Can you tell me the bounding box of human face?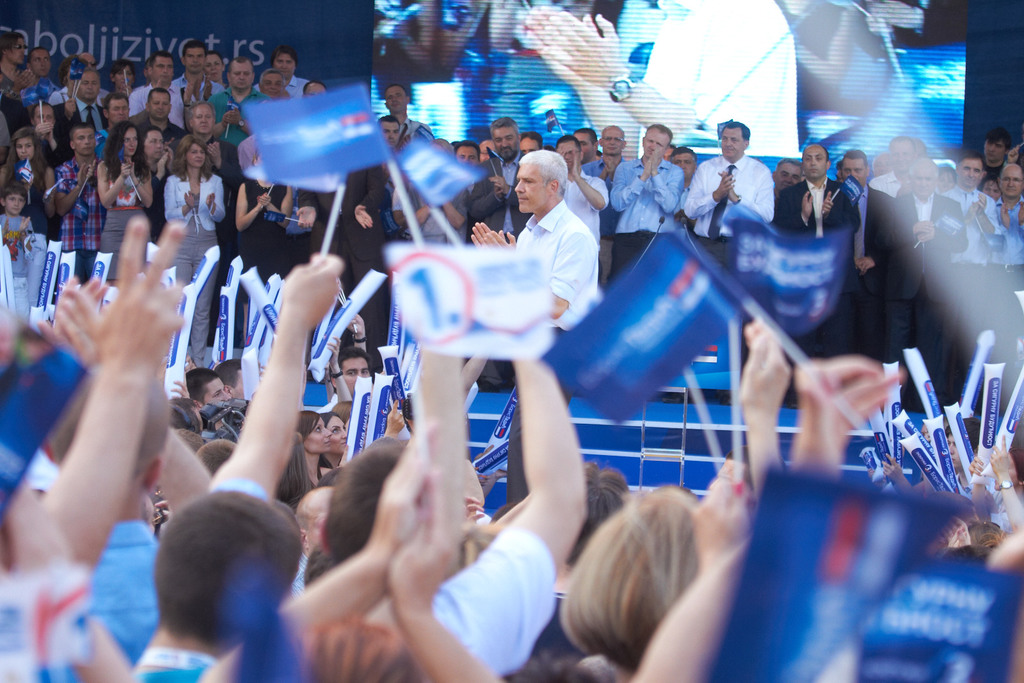
pyautogui.locateOnScreen(962, 159, 986, 186).
